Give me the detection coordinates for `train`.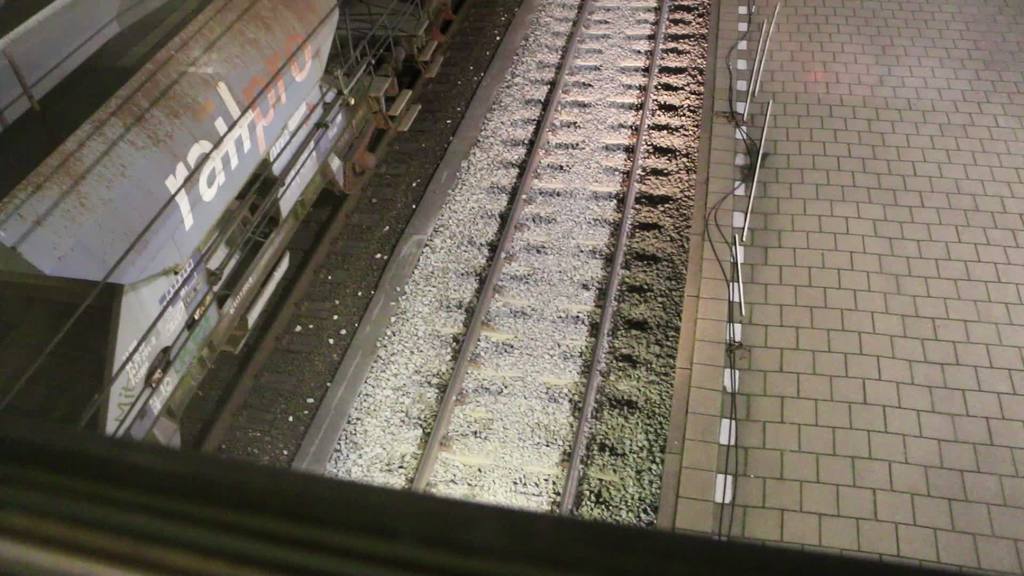
0 0 451 442.
